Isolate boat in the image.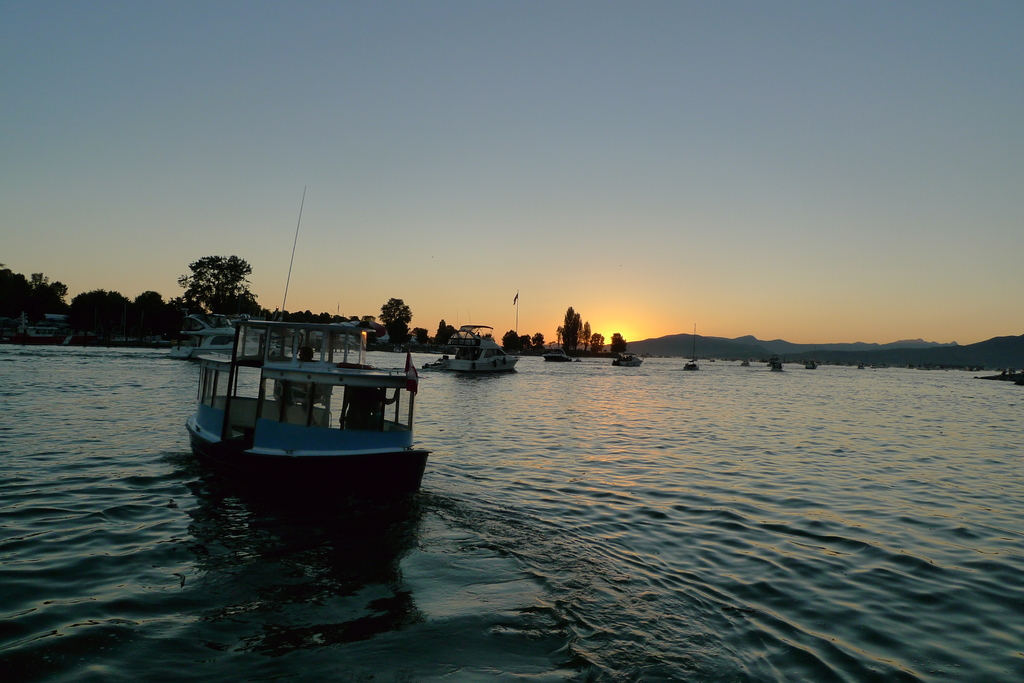
Isolated region: left=438, top=315, right=521, bottom=379.
